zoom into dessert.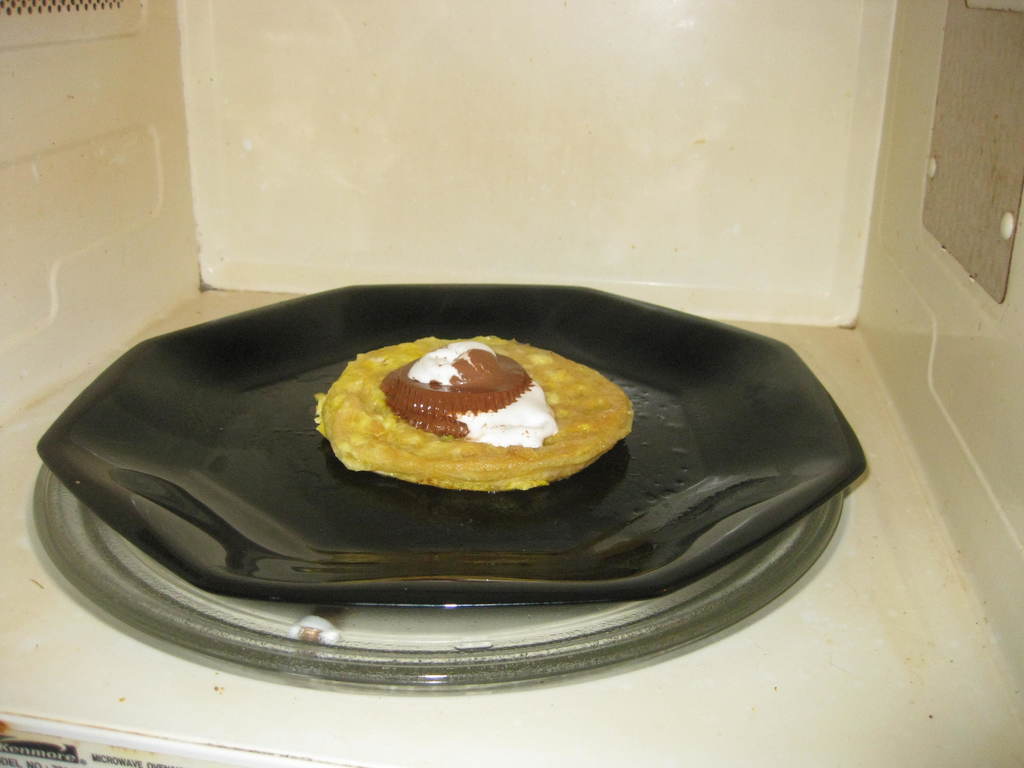
Zoom target: (326, 328, 602, 523).
